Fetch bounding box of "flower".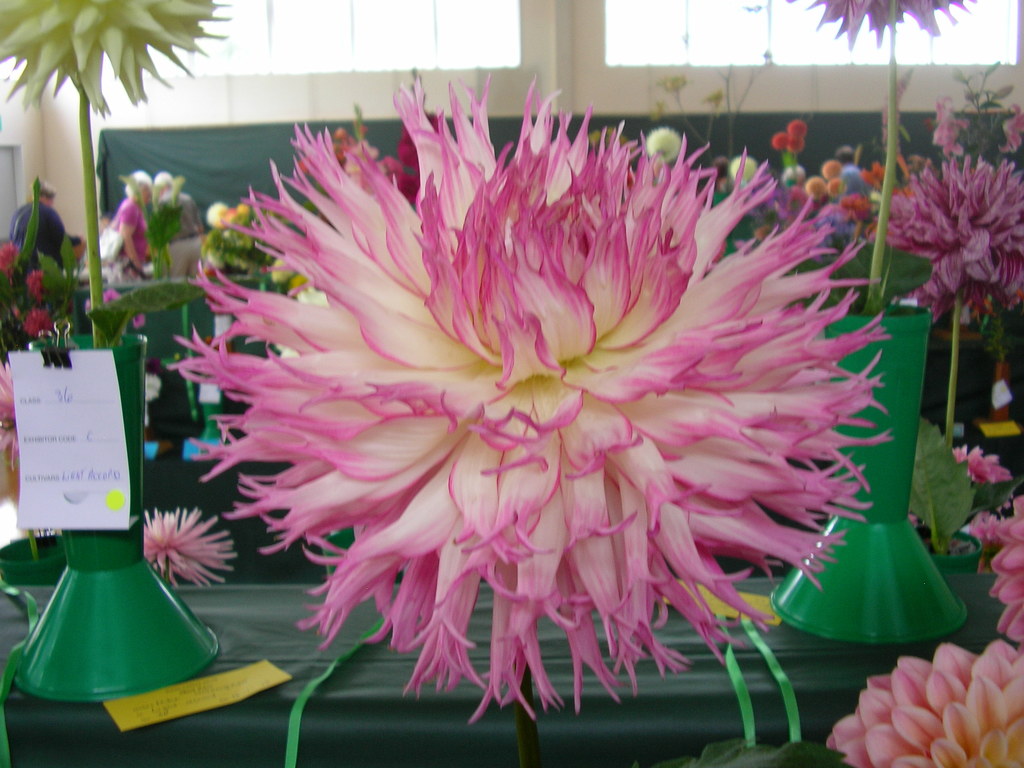
Bbox: [834, 641, 1023, 767].
